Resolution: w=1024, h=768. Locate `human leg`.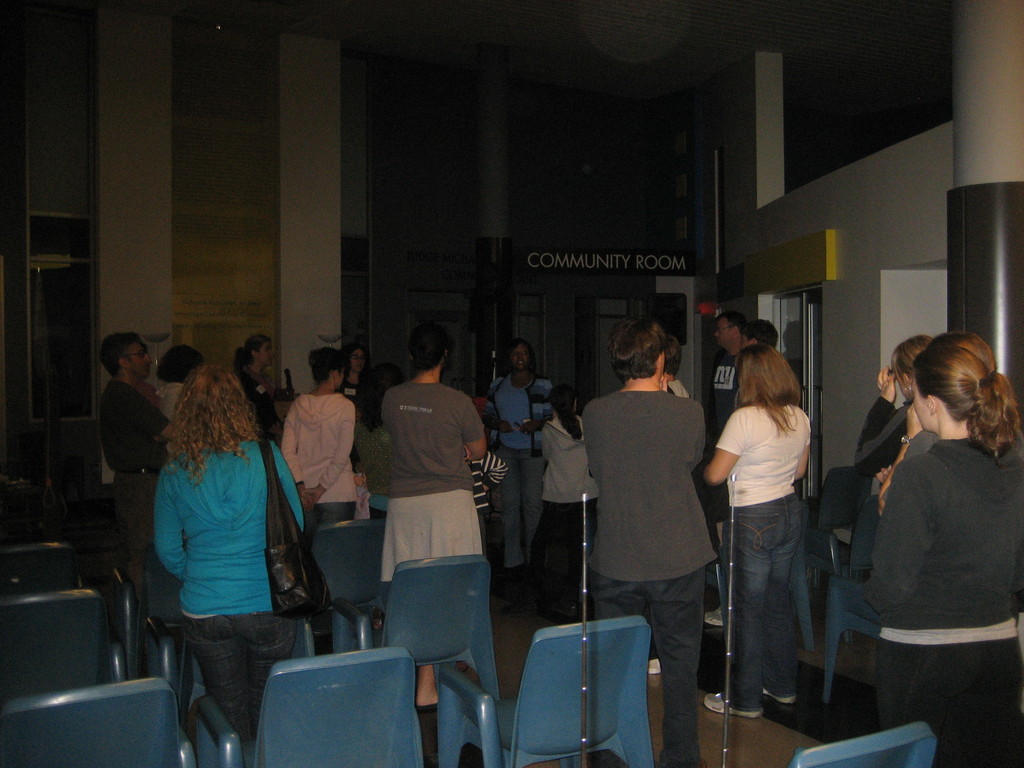
l=508, t=442, r=527, b=593.
